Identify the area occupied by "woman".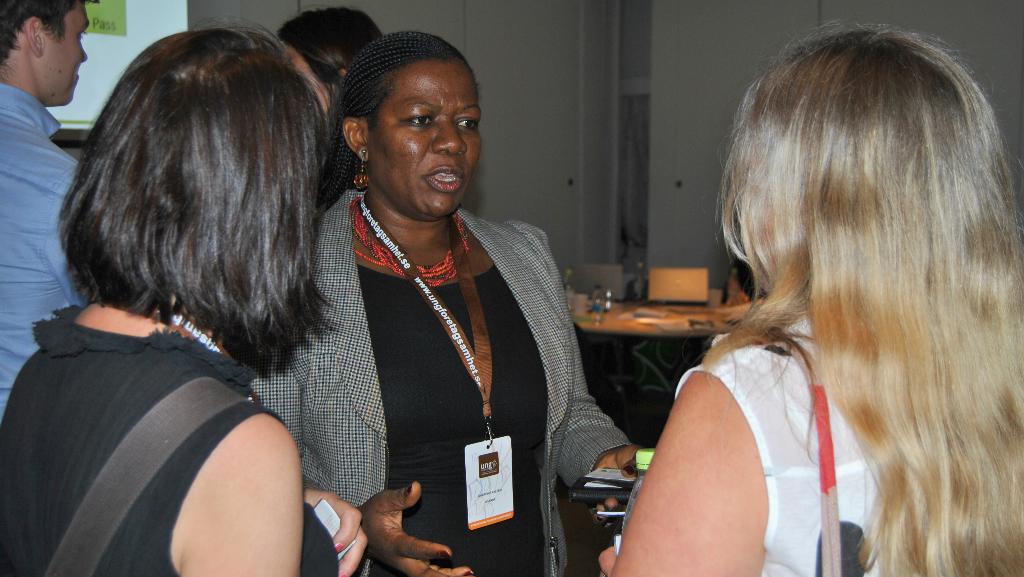
Area: 277/8/382/114.
